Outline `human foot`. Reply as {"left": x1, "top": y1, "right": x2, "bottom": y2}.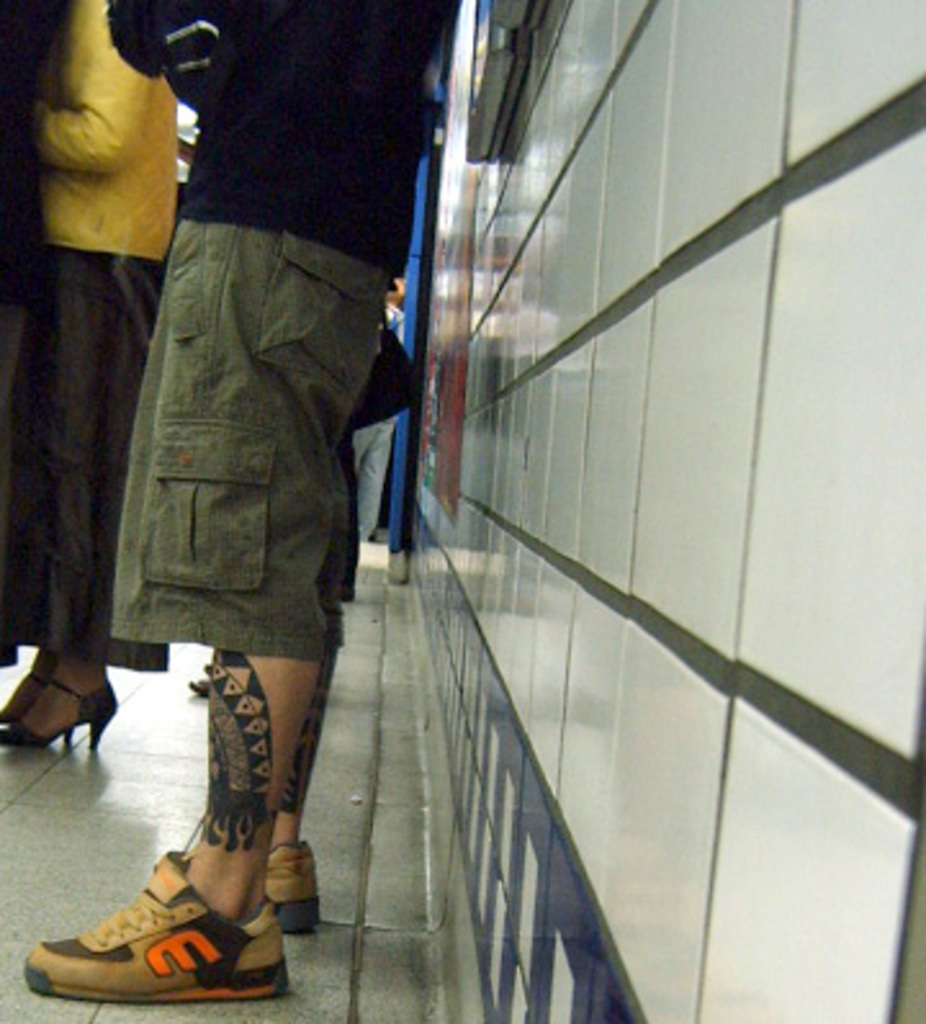
{"left": 21, "top": 839, "right": 275, "bottom": 1011}.
